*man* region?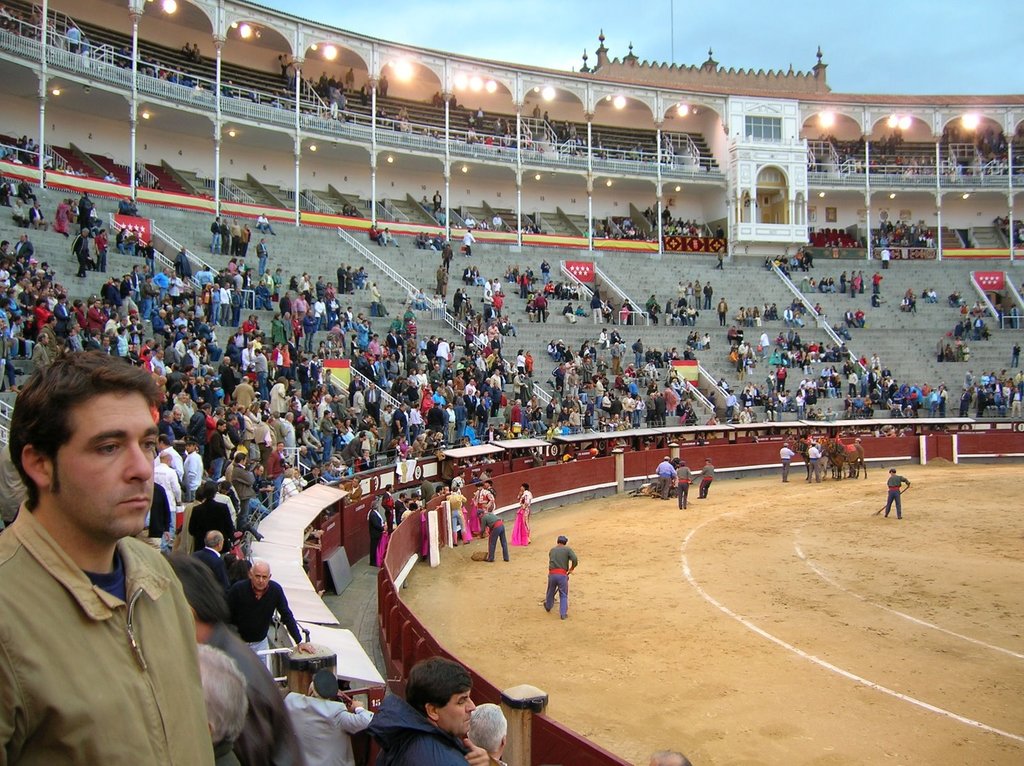
Rect(471, 703, 506, 763)
